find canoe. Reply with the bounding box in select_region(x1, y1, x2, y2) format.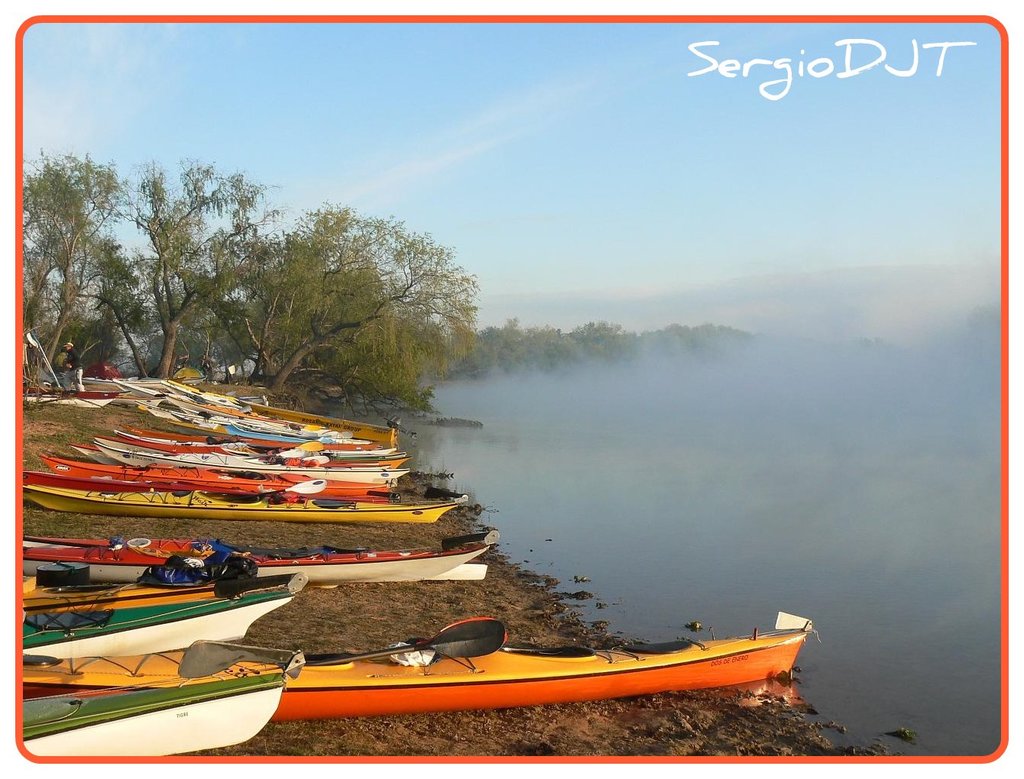
select_region(18, 573, 304, 647).
